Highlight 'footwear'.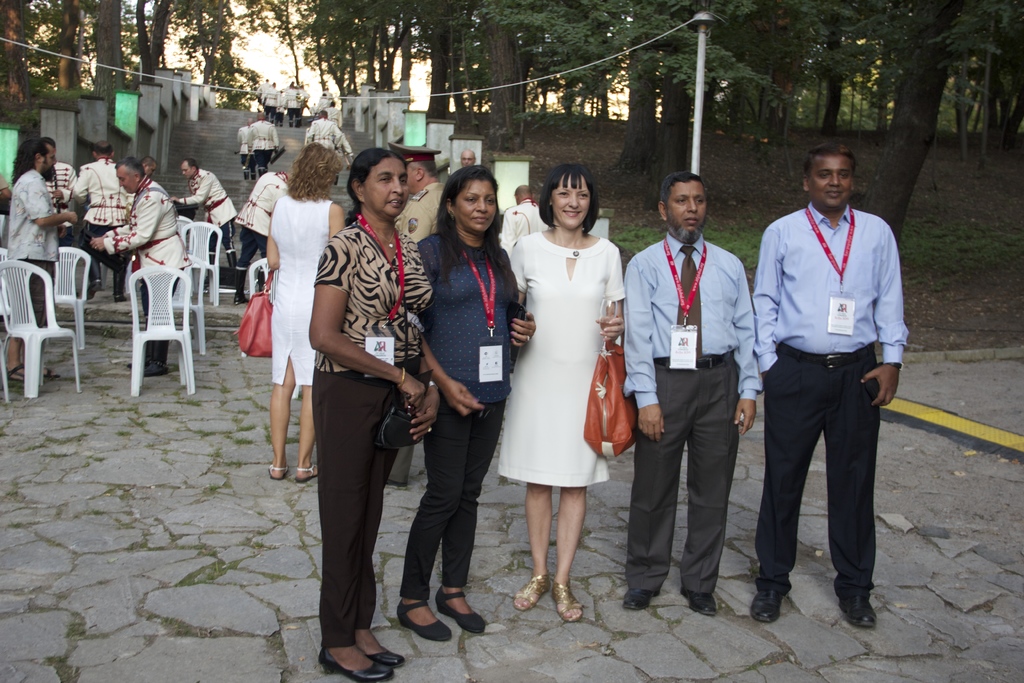
Highlighted region: l=234, t=292, r=252, b=306.
